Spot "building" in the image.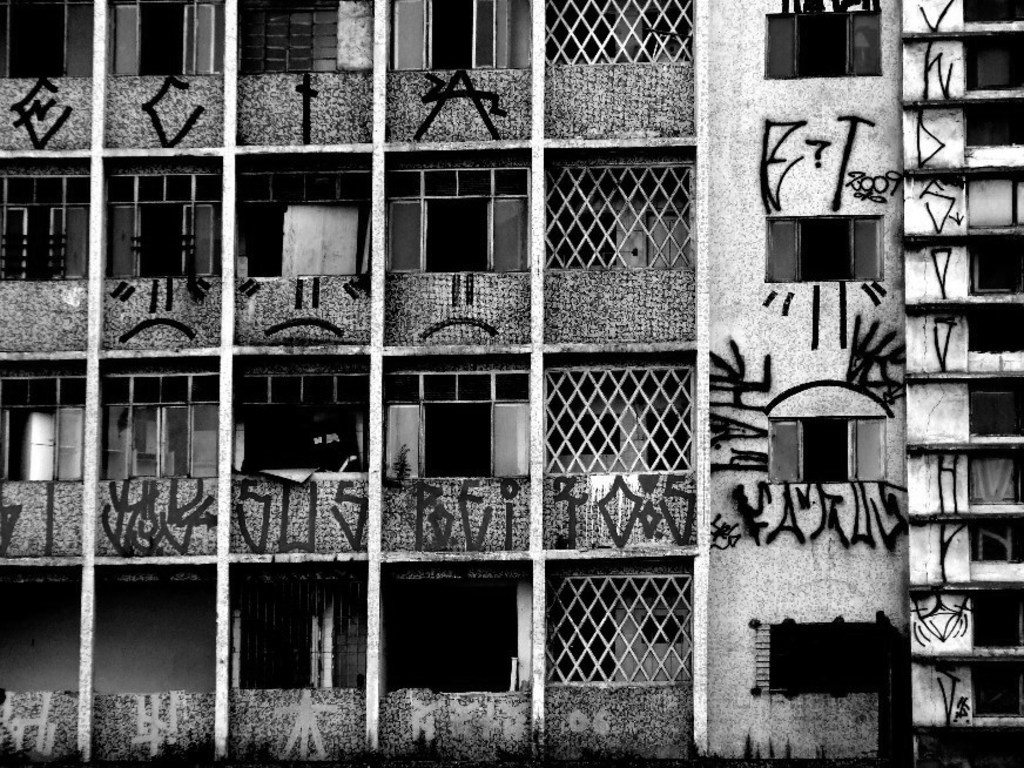
"building" found at x1=0, y1=0, x2=1023, y2=767.
